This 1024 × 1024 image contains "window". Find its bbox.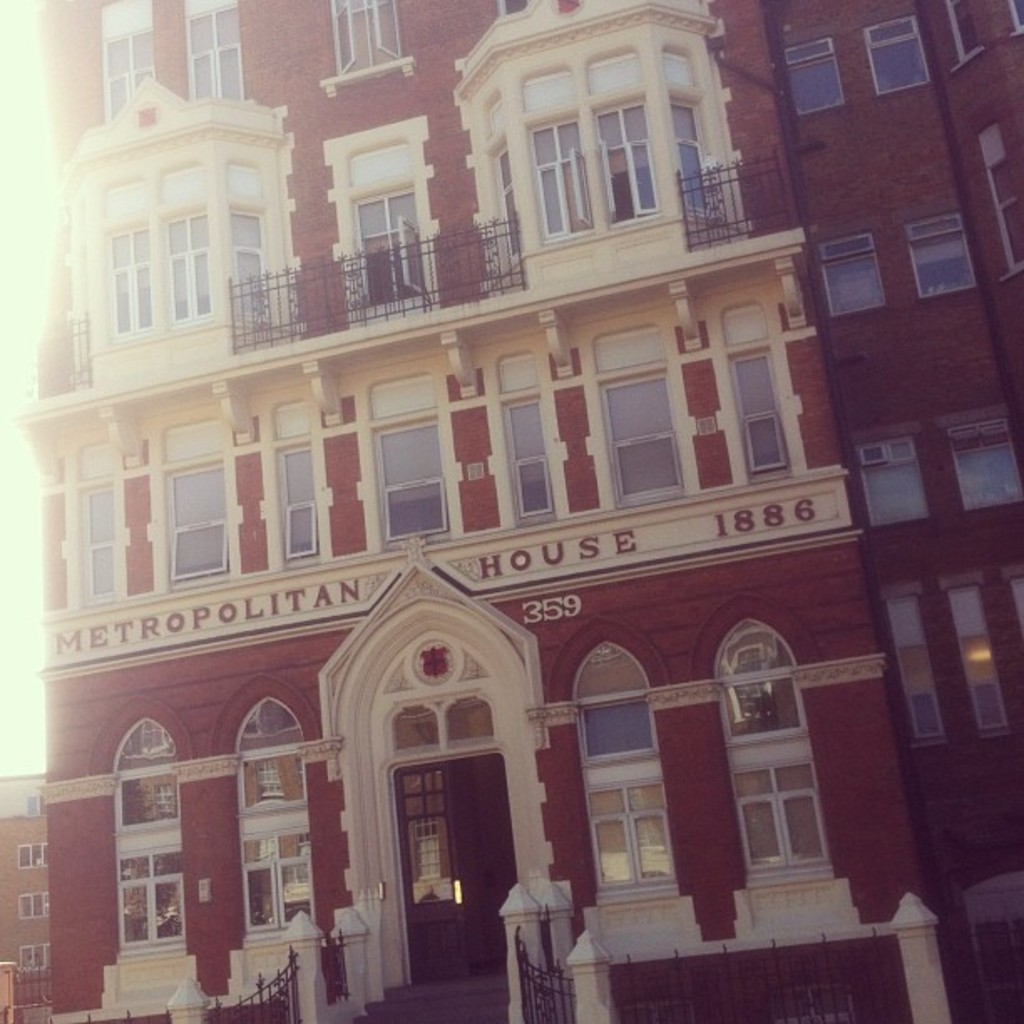
region(992, 142, 1022, 279).
